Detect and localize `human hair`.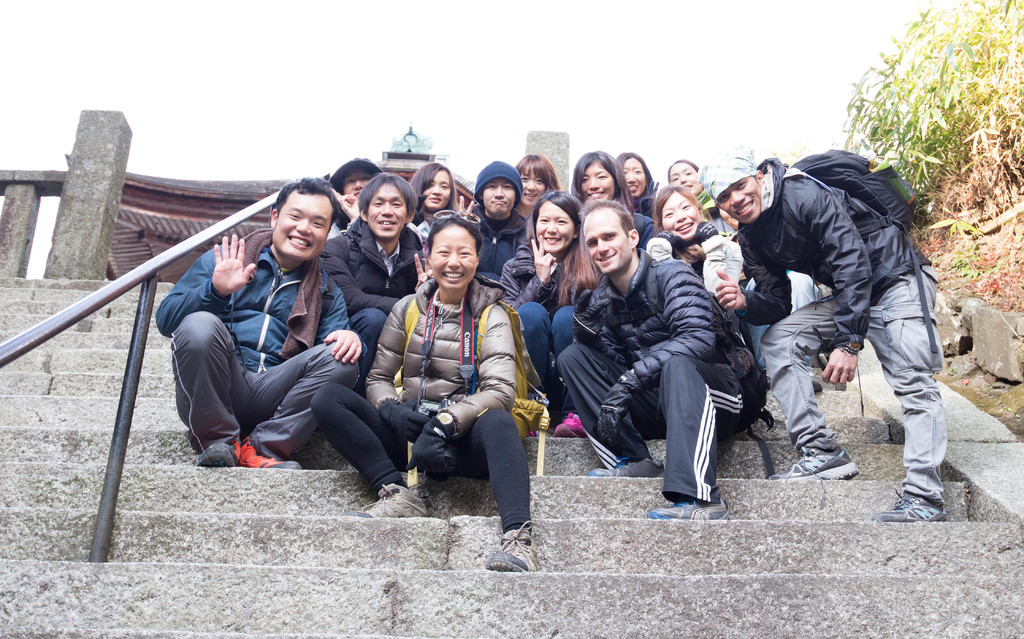
Localized at (x1=577, y1=200, x2=633, y2=238).
